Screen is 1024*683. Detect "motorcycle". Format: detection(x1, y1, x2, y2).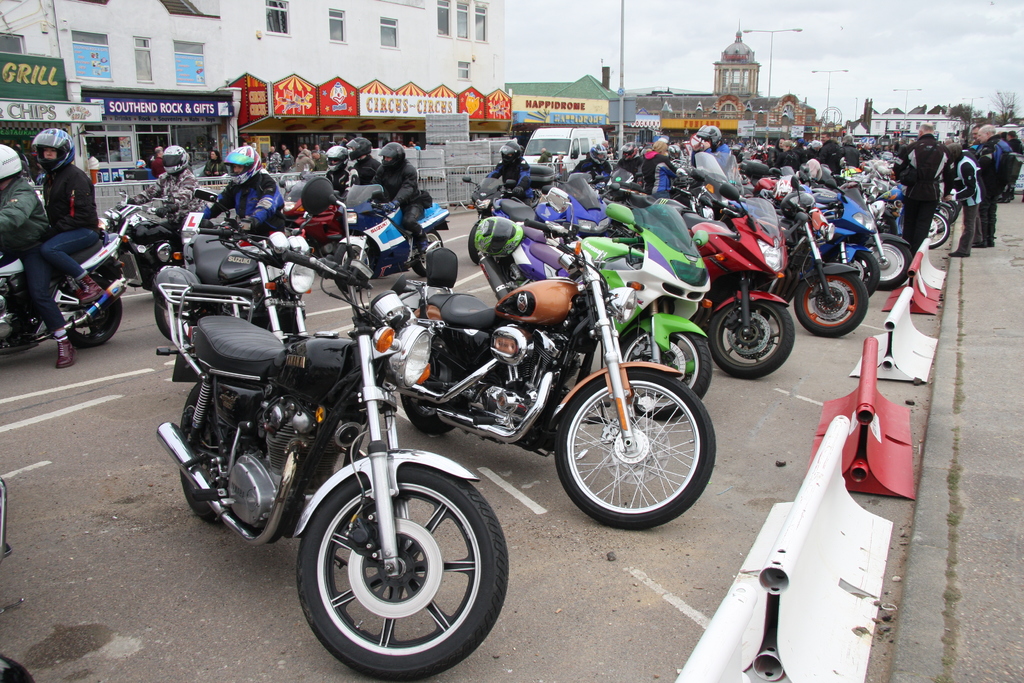
detection(805, 169, 884, 306).
